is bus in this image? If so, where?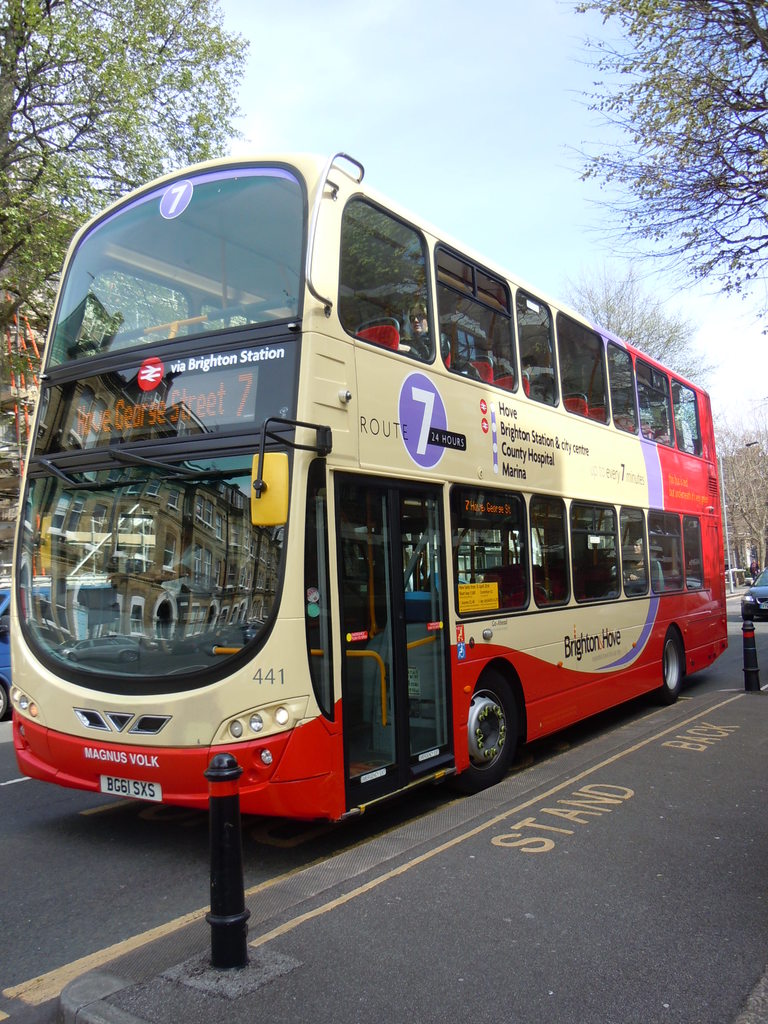
Yes, at (7,149,726,826).
